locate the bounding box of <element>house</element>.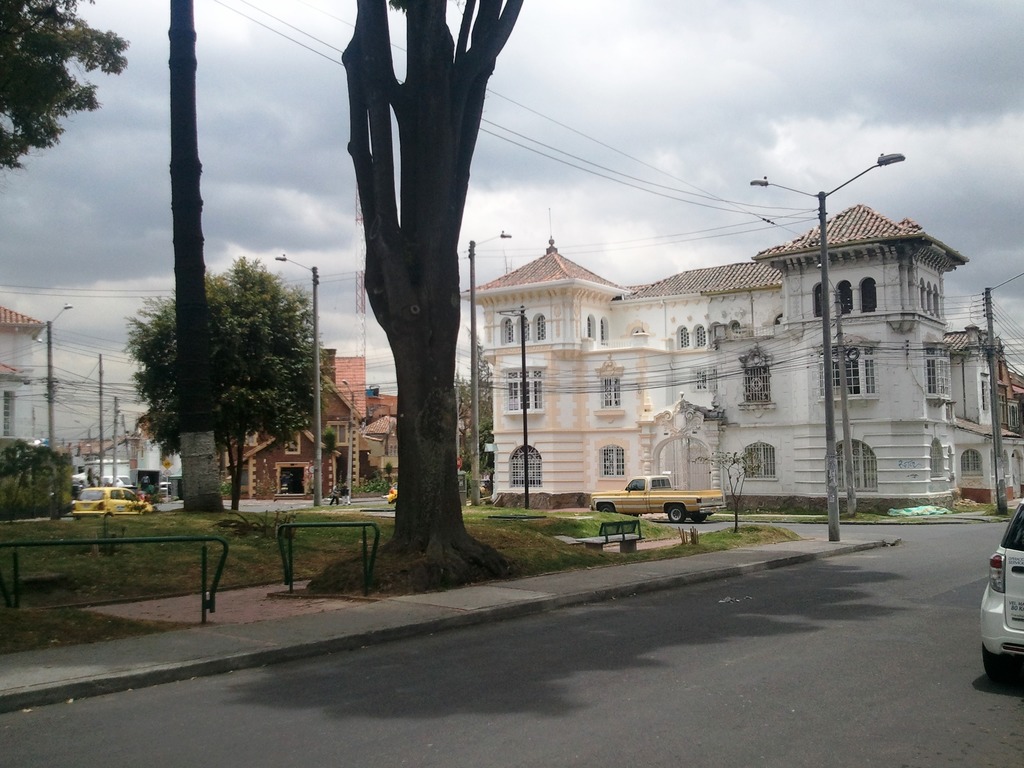
Bounding box: bbox=[457, 195, 1023, 515].
